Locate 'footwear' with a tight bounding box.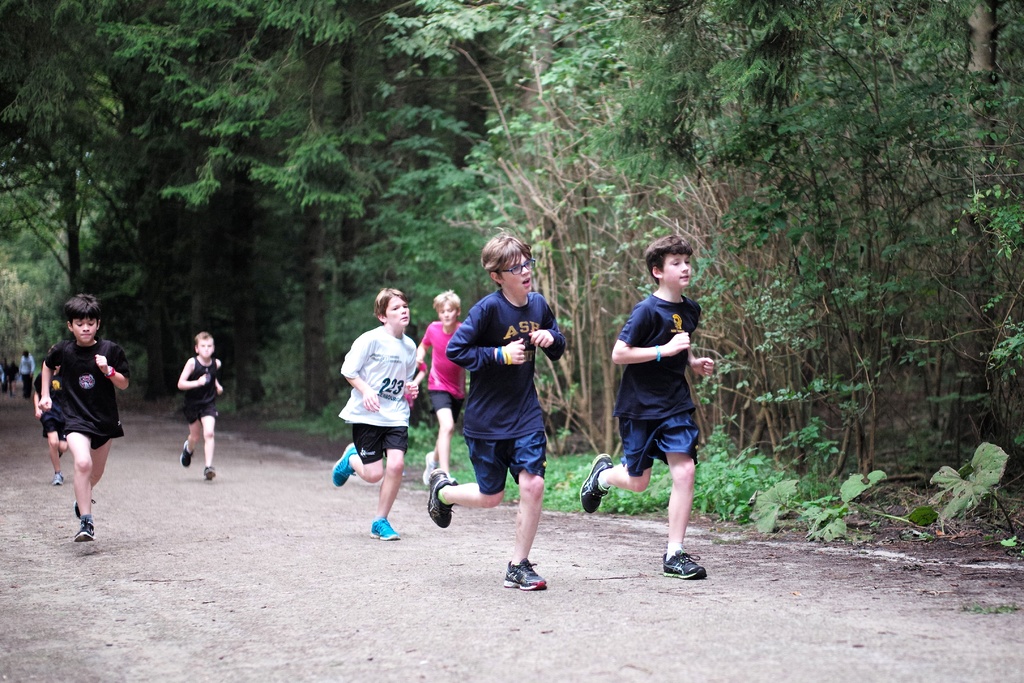
bbox=(332, 443, 356, 487).
